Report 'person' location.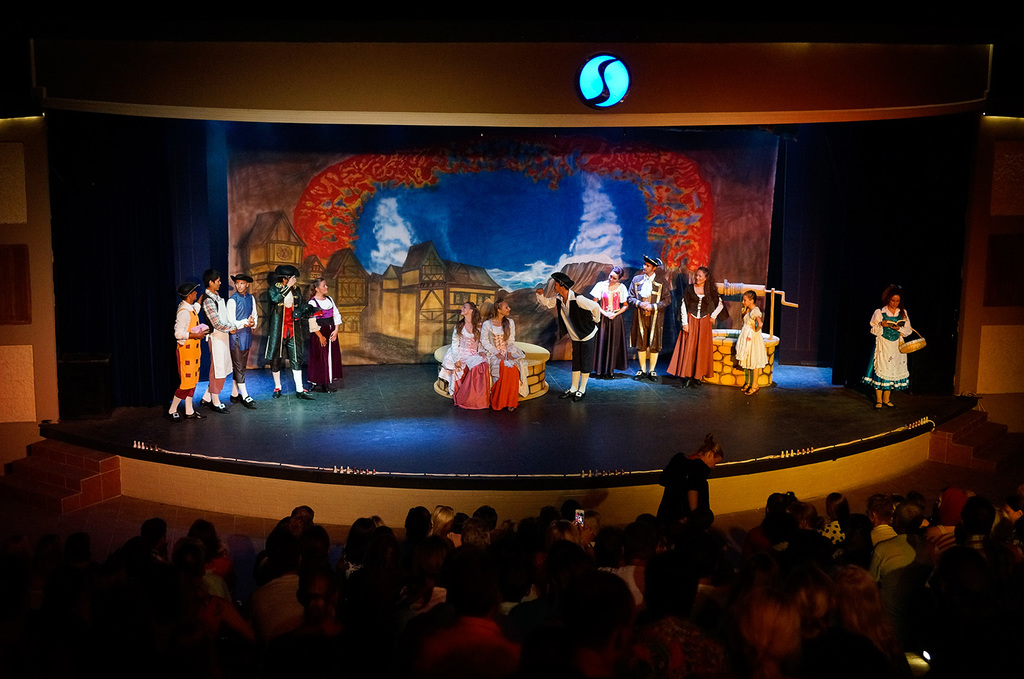
Report: locate(442, 299, 494, 409).
